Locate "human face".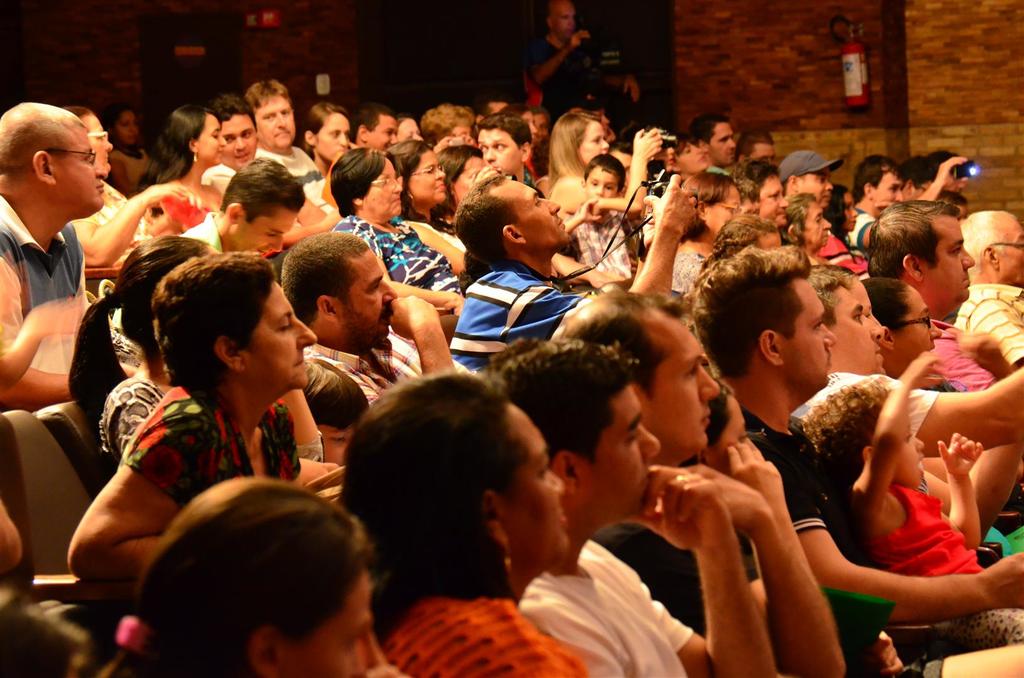
Bounding box: left=588, top=386, right=657, bottom=509.
